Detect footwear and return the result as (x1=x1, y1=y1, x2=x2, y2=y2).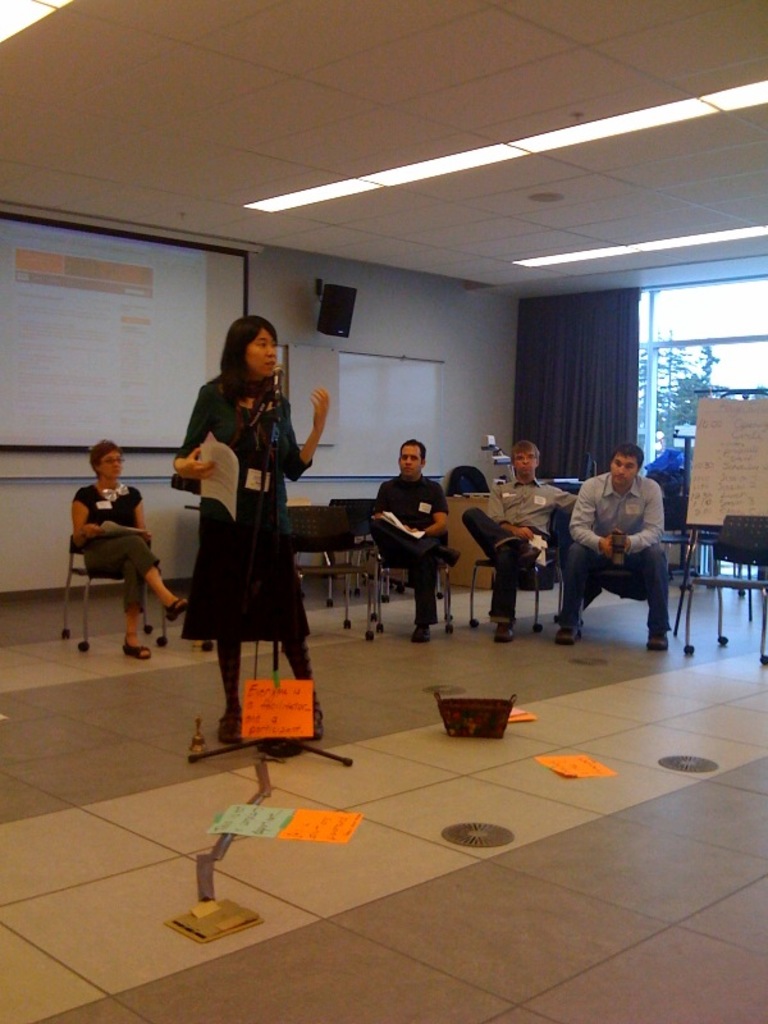
(x1=118, y1=643, x2=147, y2=657).
